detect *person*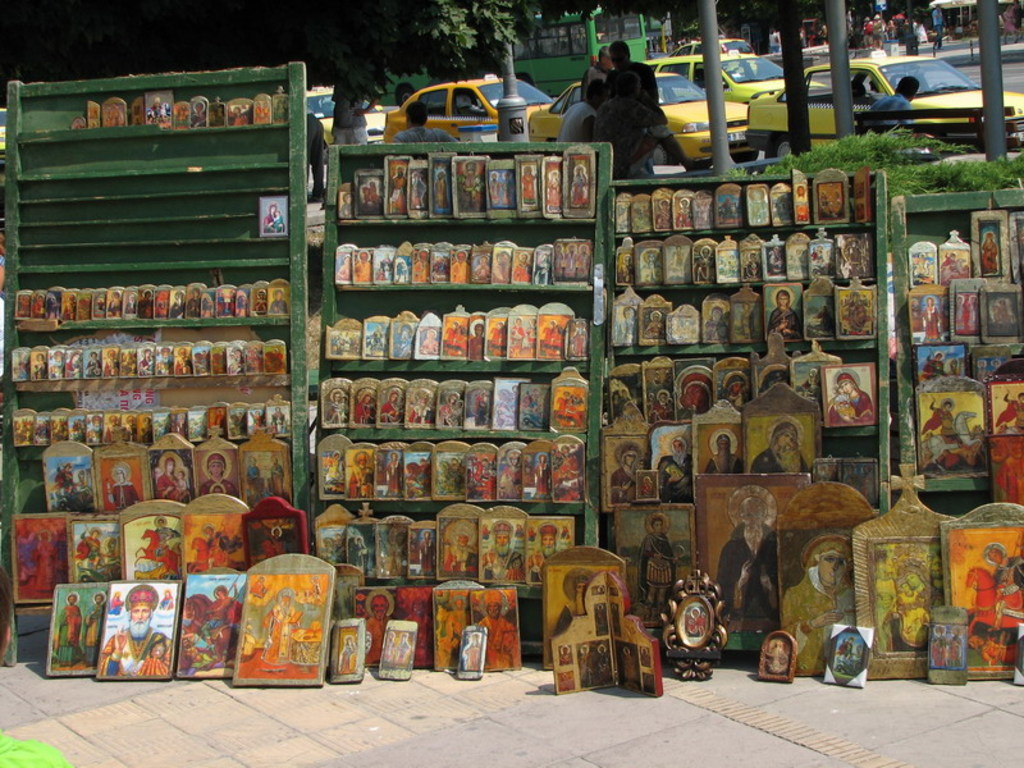
select_region(342, 334, 347, 348)
